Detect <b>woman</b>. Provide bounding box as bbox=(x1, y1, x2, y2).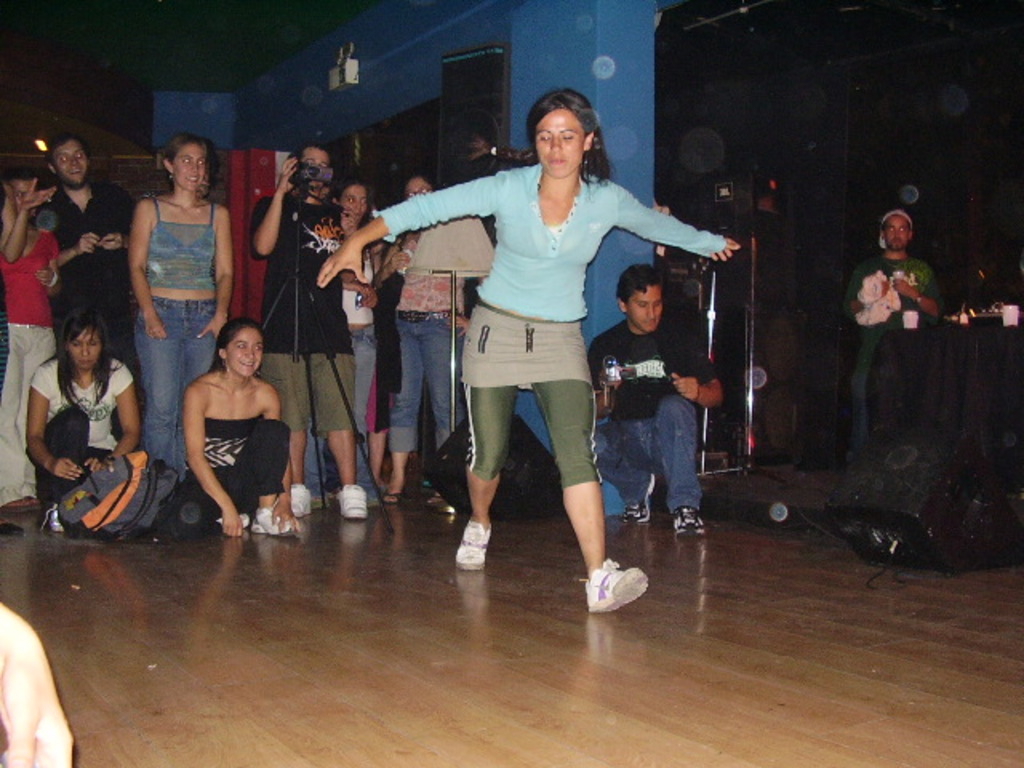
bbox=(390, 178, 456, 507).
